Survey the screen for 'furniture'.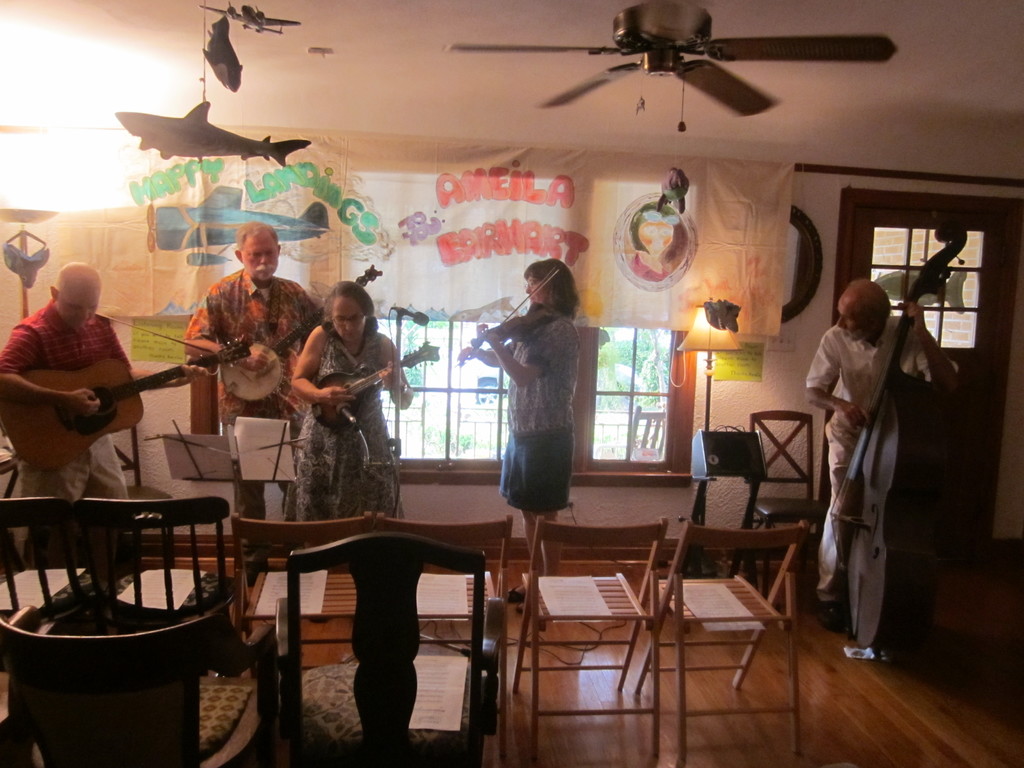
Survey found: left=513, top=520, right=665, bottom=765.
